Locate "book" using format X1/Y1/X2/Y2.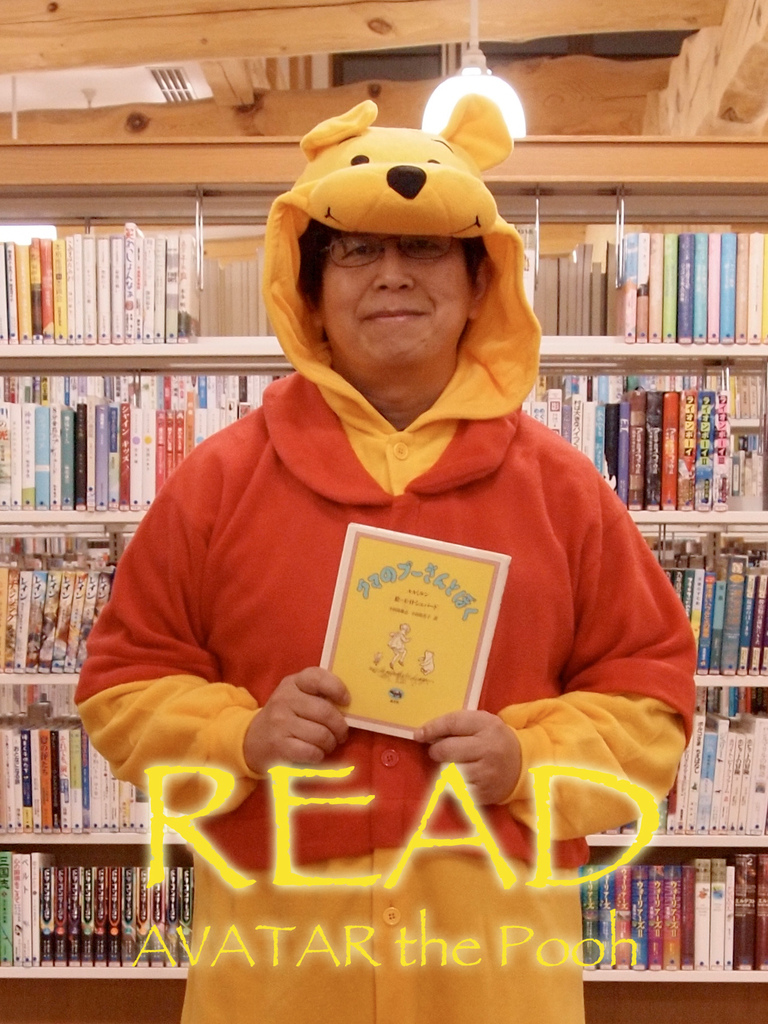
305/524/511/751.
